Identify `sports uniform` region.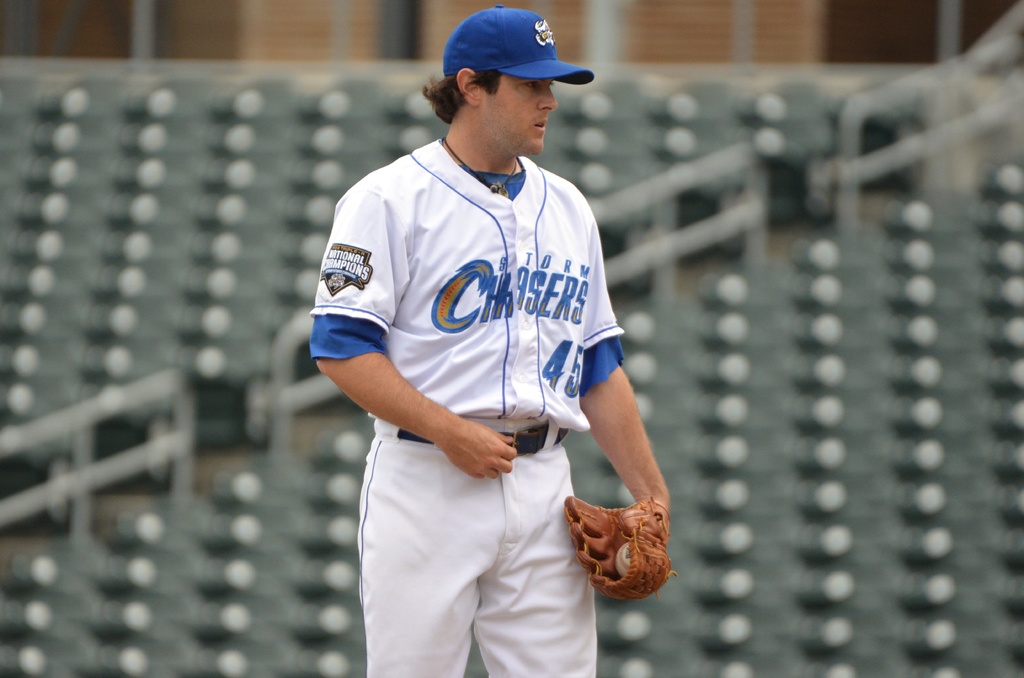
Region: 310 4 625 677.
